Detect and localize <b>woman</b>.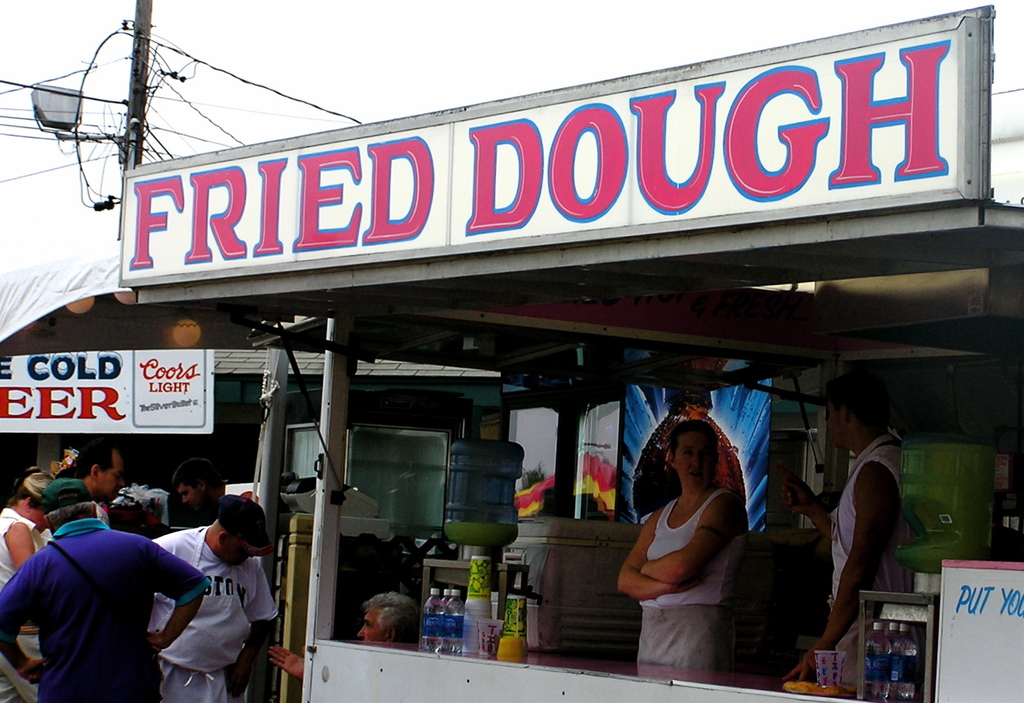
Localized at box(0, 470, 61, 702).
